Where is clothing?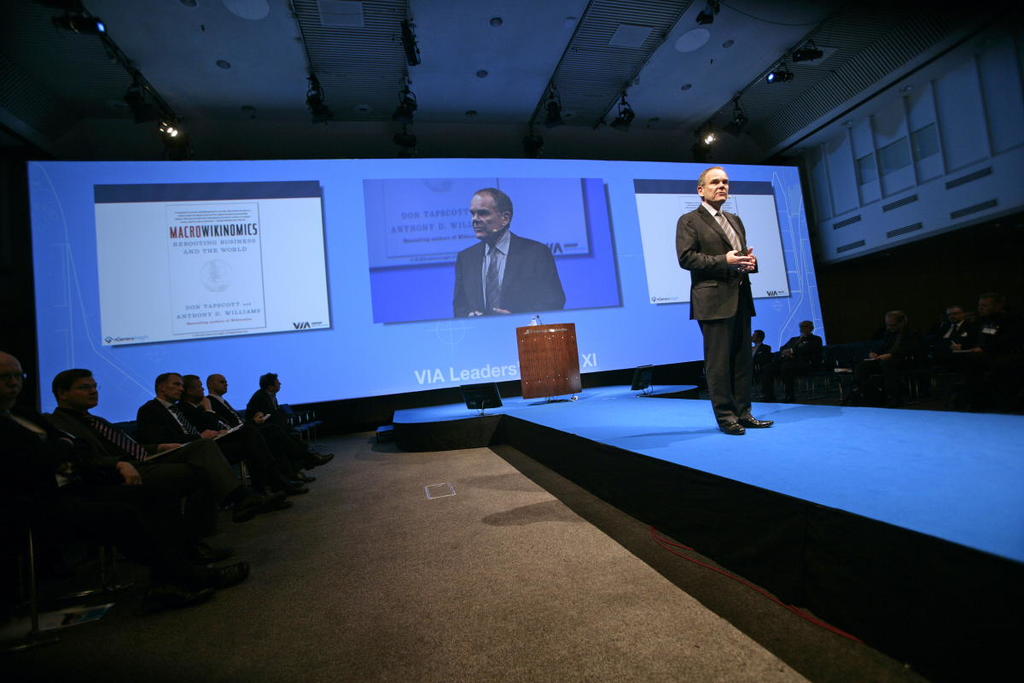
x1=960 y1=315 x2=1012 y2=348.
